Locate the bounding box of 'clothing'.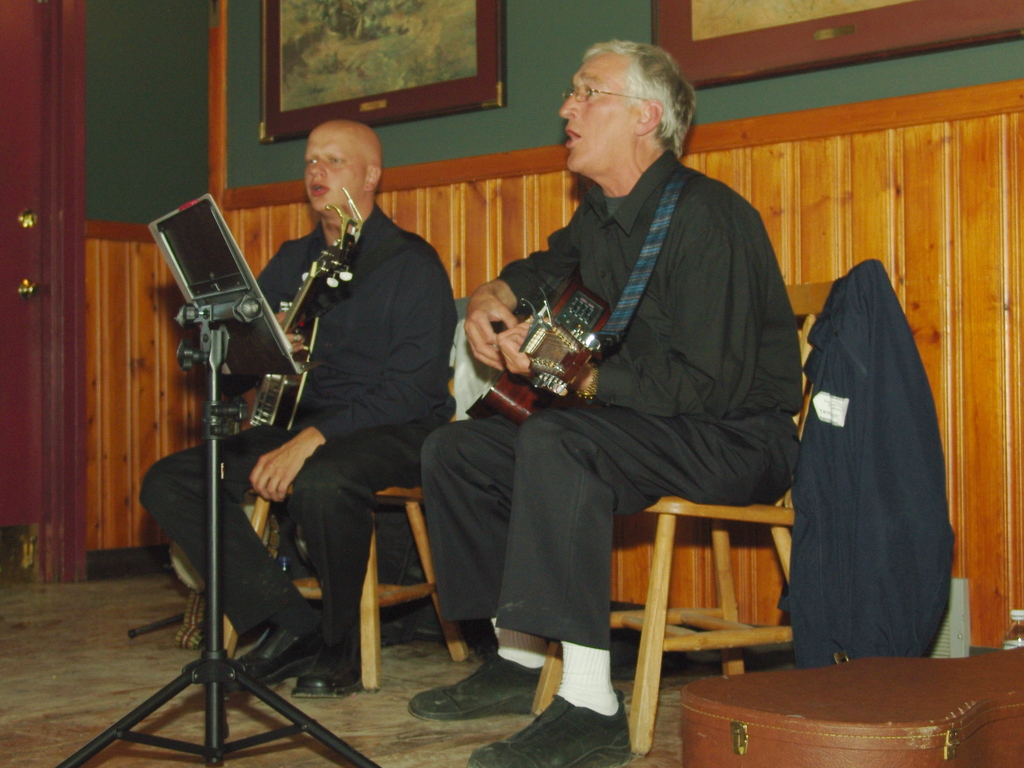
Bounding box: bbox=(134, 199, 463, 650).
